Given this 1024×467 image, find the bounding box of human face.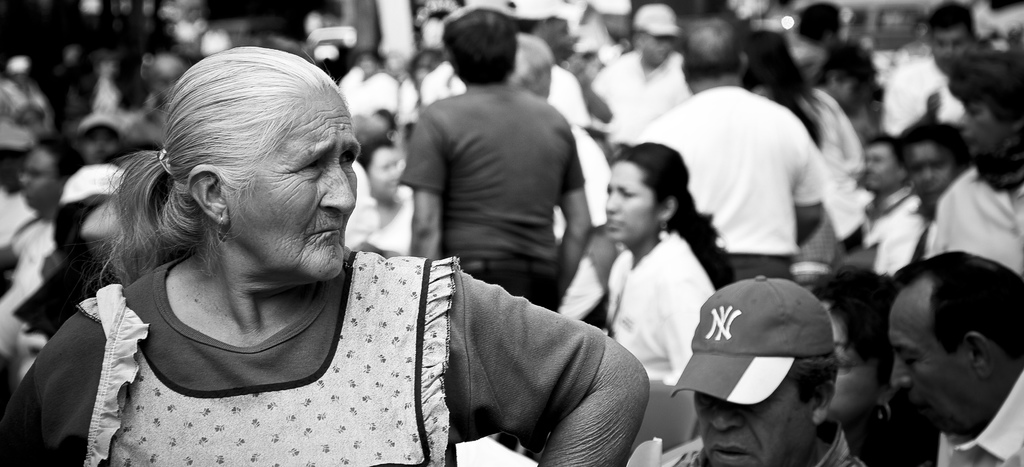
BBox(607, 158, 665, 241).
